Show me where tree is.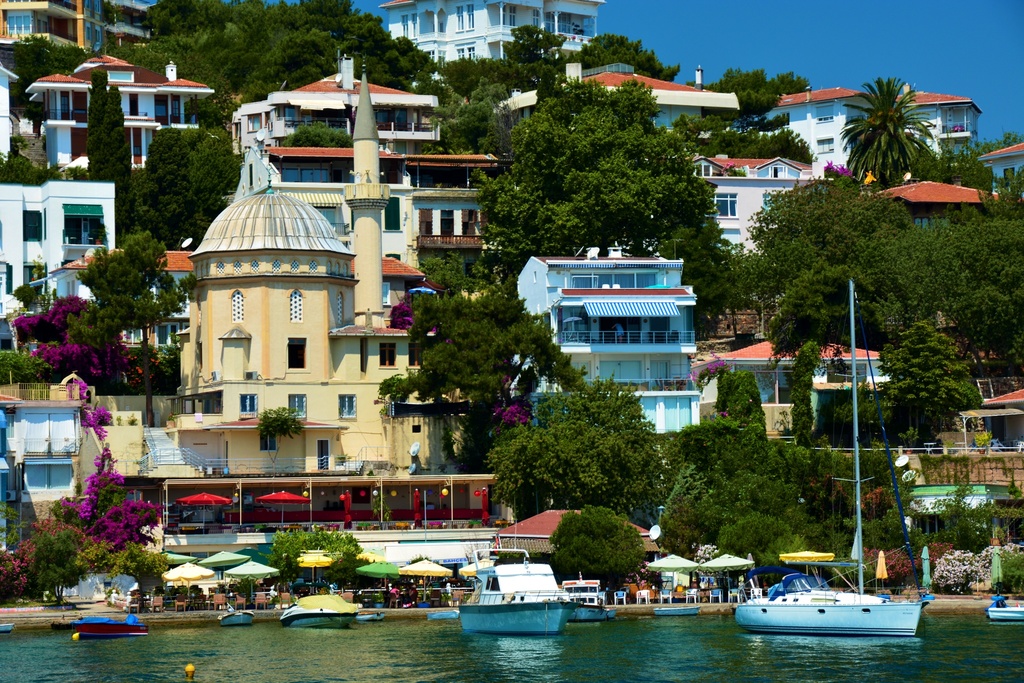
tree is at [left=822, top=163, right=851, bottom=189].
